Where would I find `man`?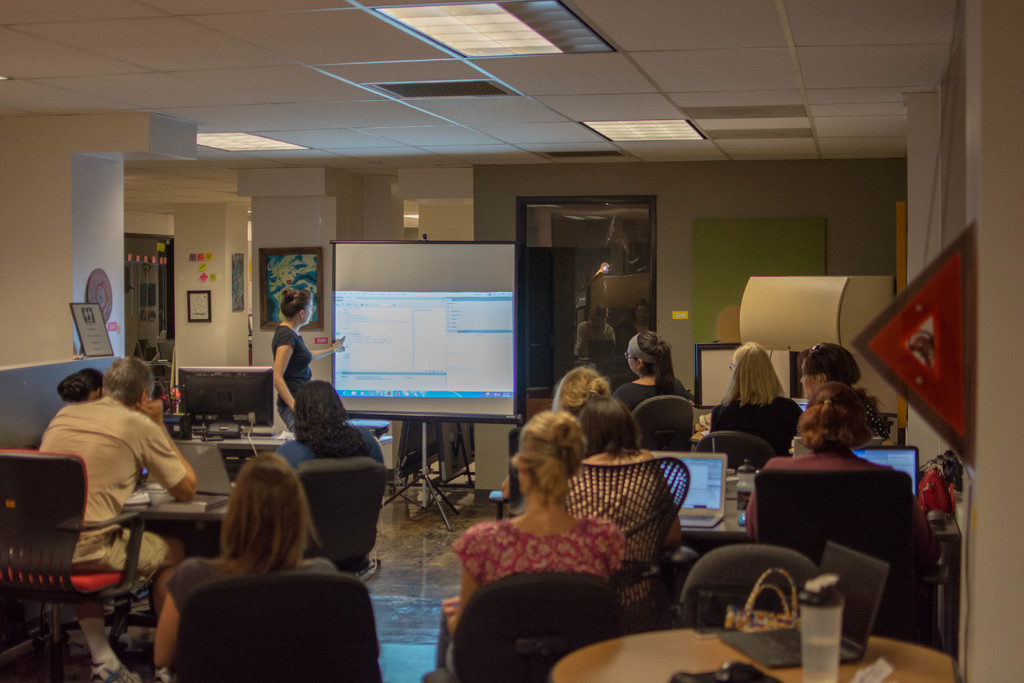
At x1=20, y1=355, x2=214, y2=645.
